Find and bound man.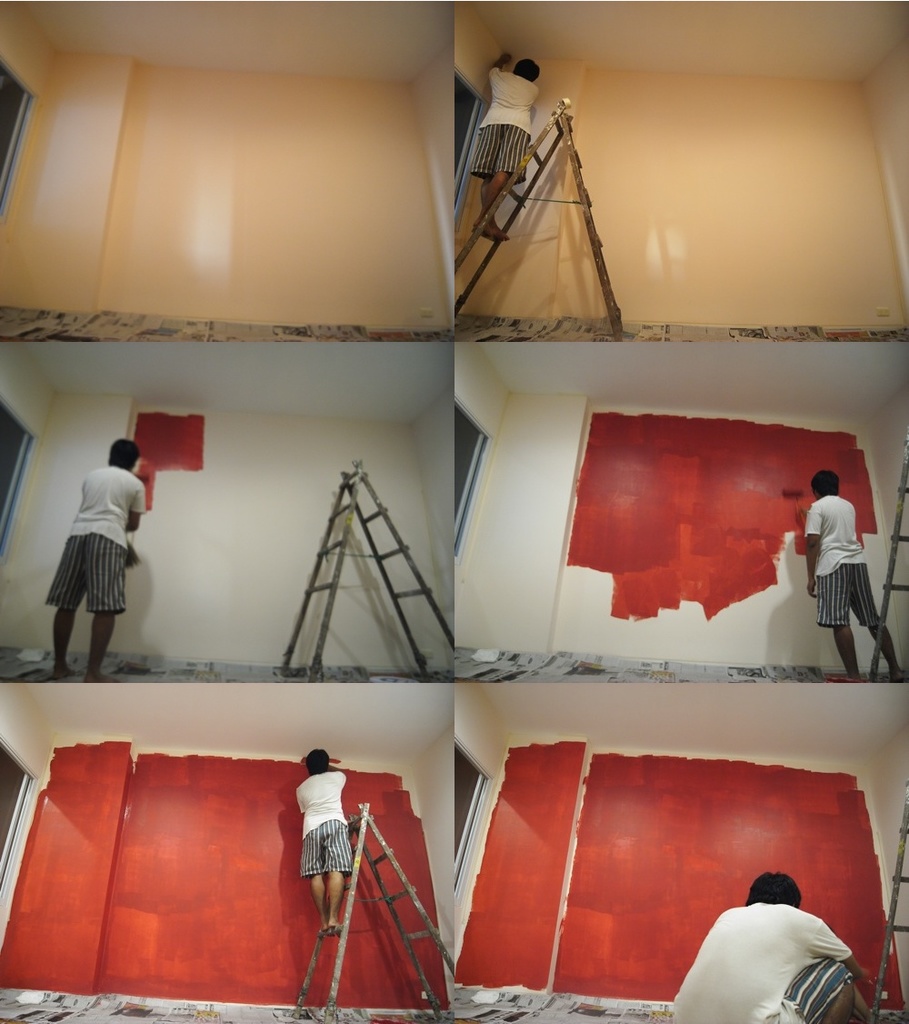
Bound: bbox(654, 869, 882, 1023).
